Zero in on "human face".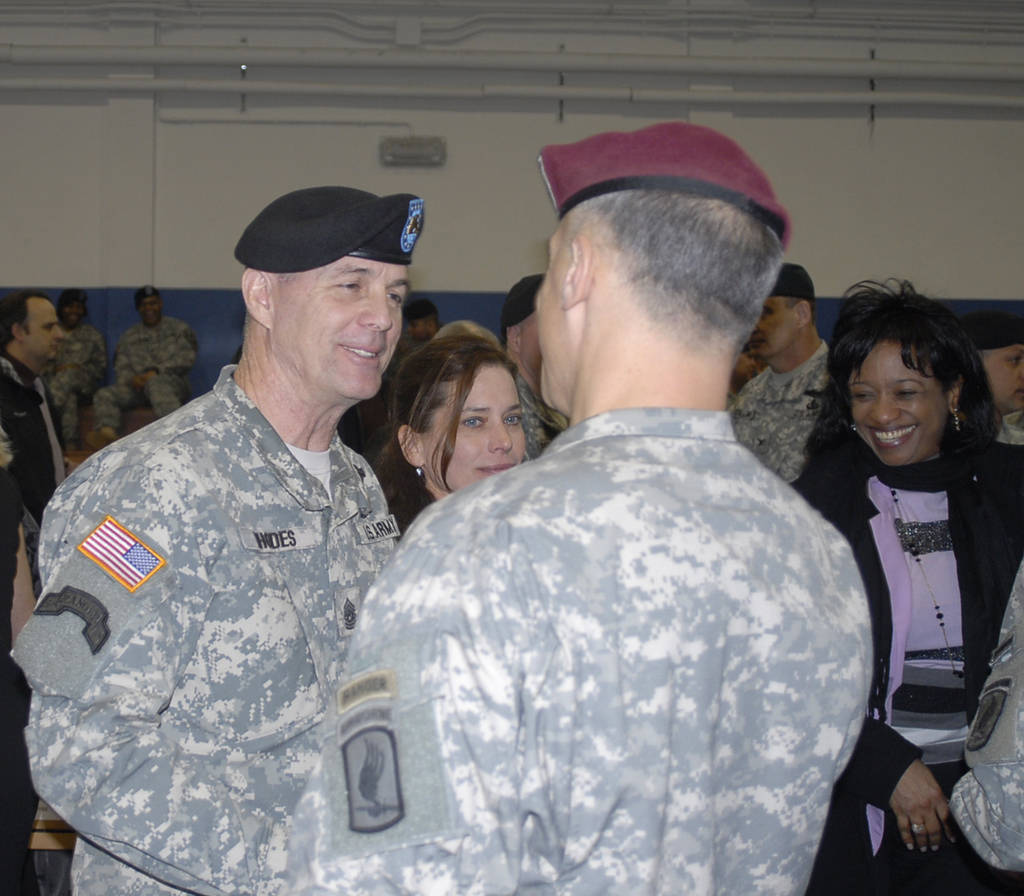
Zeroed in: 26 302 67 361.
